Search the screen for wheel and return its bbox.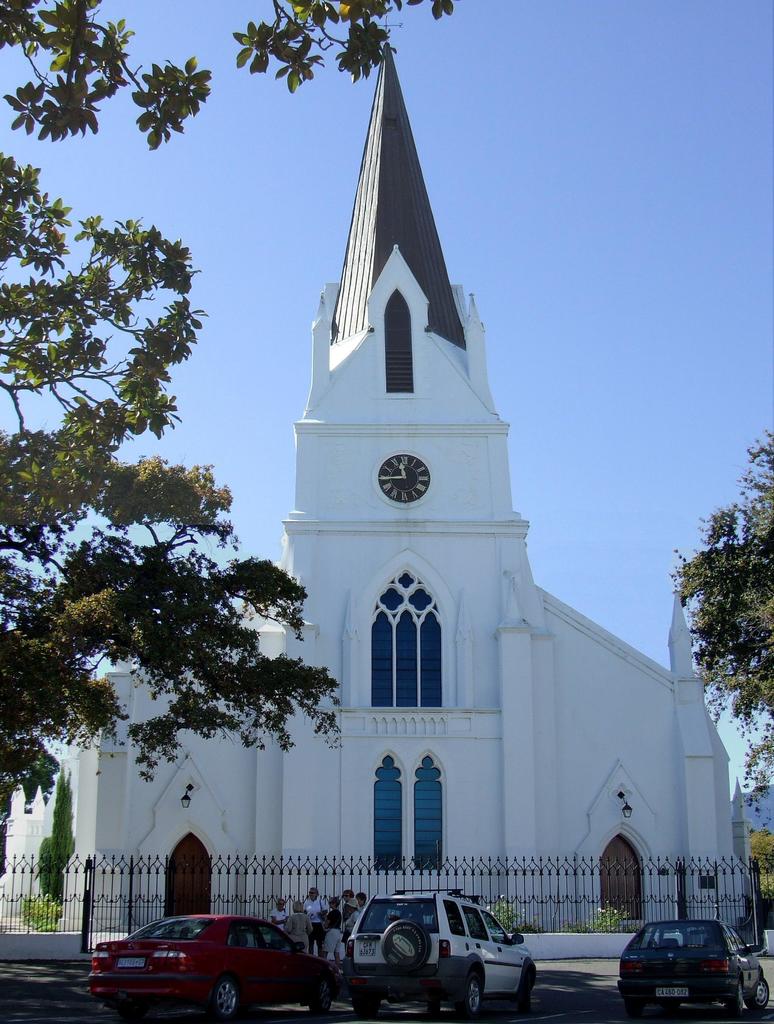
Found: region(632, 998, 644, 1020).
